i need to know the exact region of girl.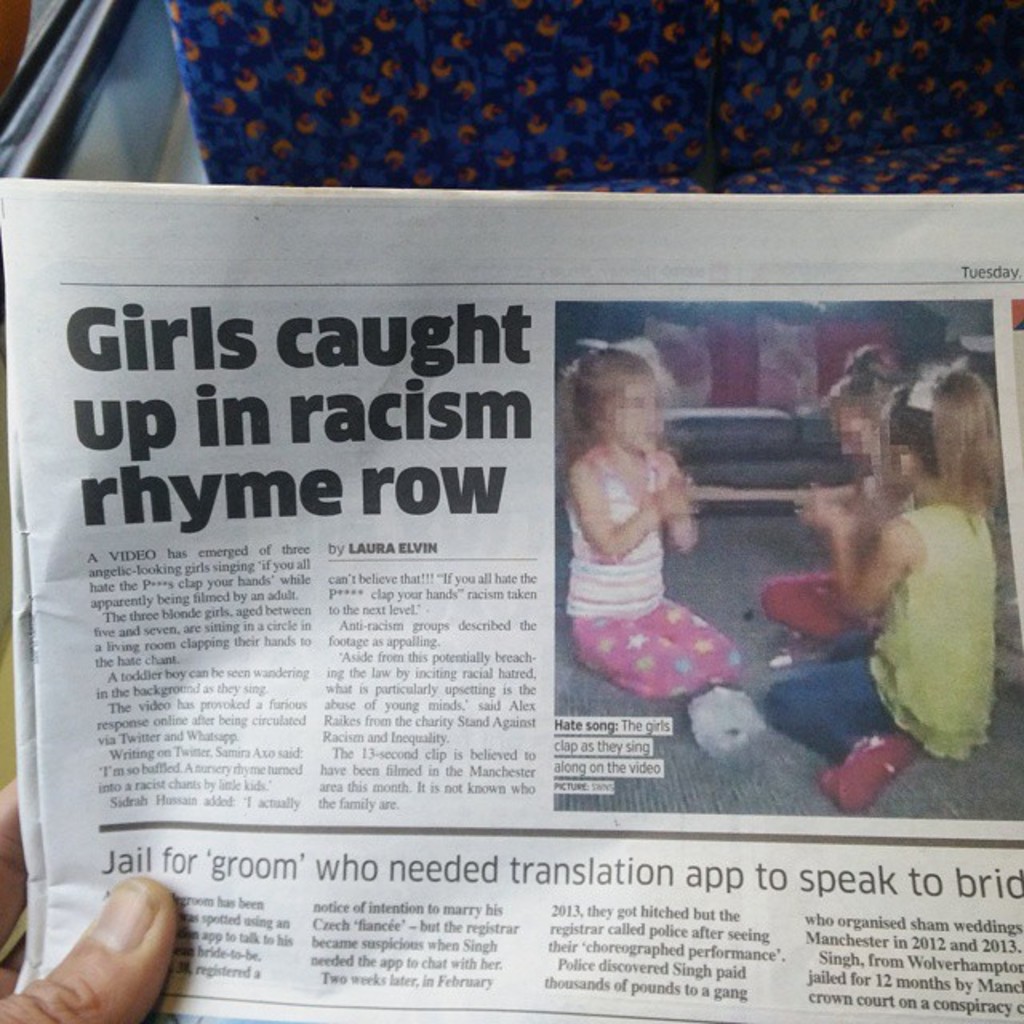
Region: locate(560, 349, 738, 696).
